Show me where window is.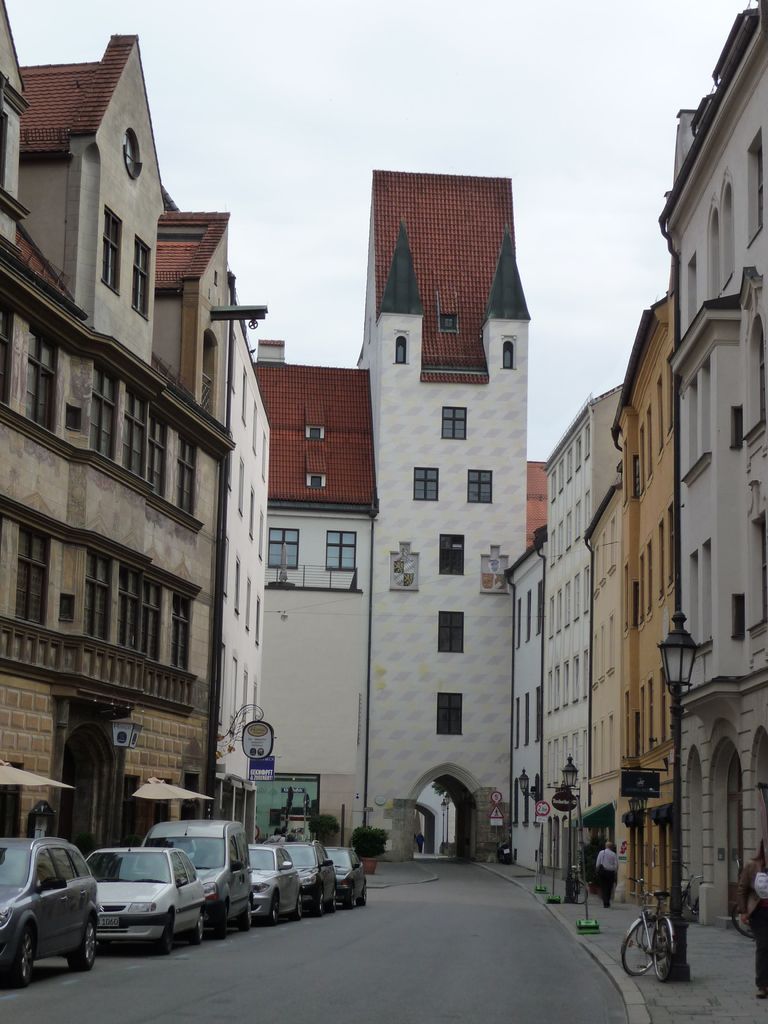
window is at box=[176, 436, 198, 521].
